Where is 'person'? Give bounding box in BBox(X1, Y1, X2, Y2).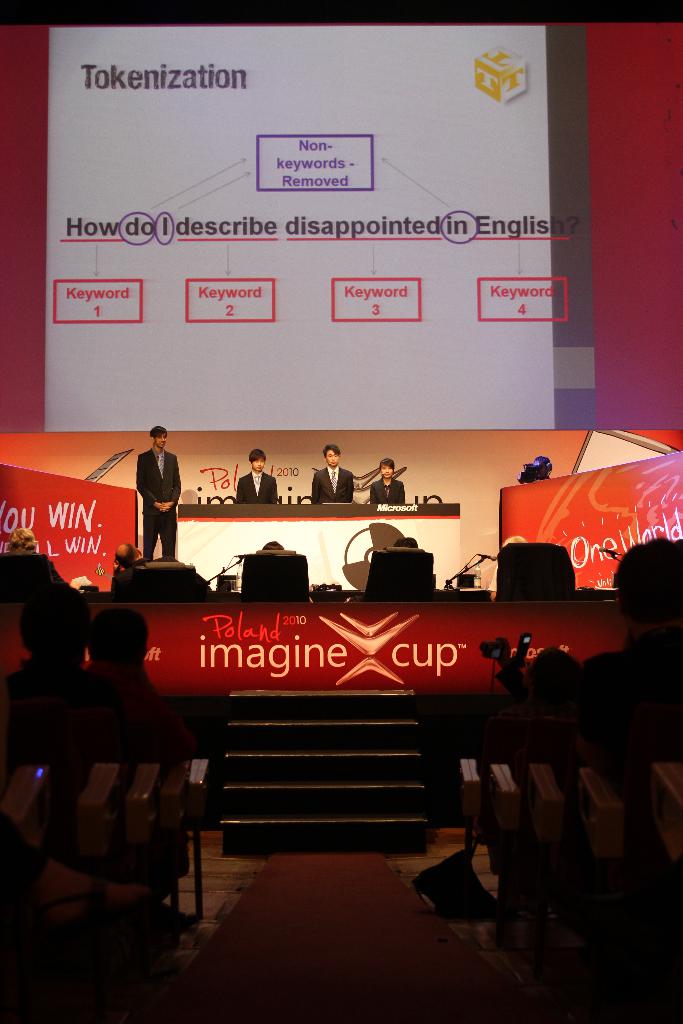
BBox(2, 525, 81, 597).
